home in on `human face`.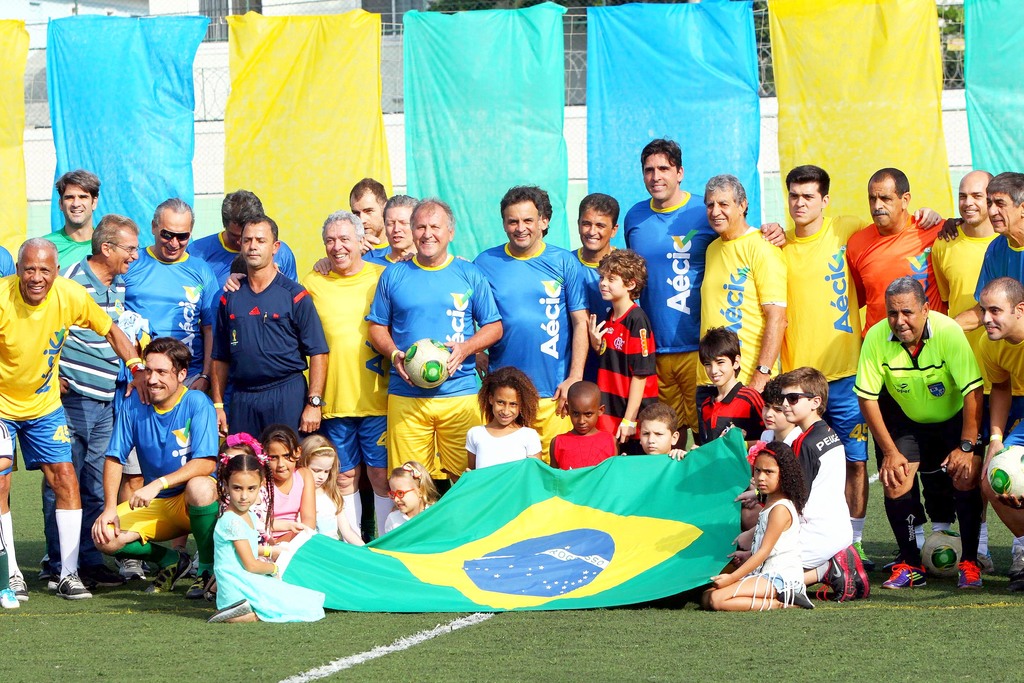
Homed in at l=704, t=353, r=734, b=389.
